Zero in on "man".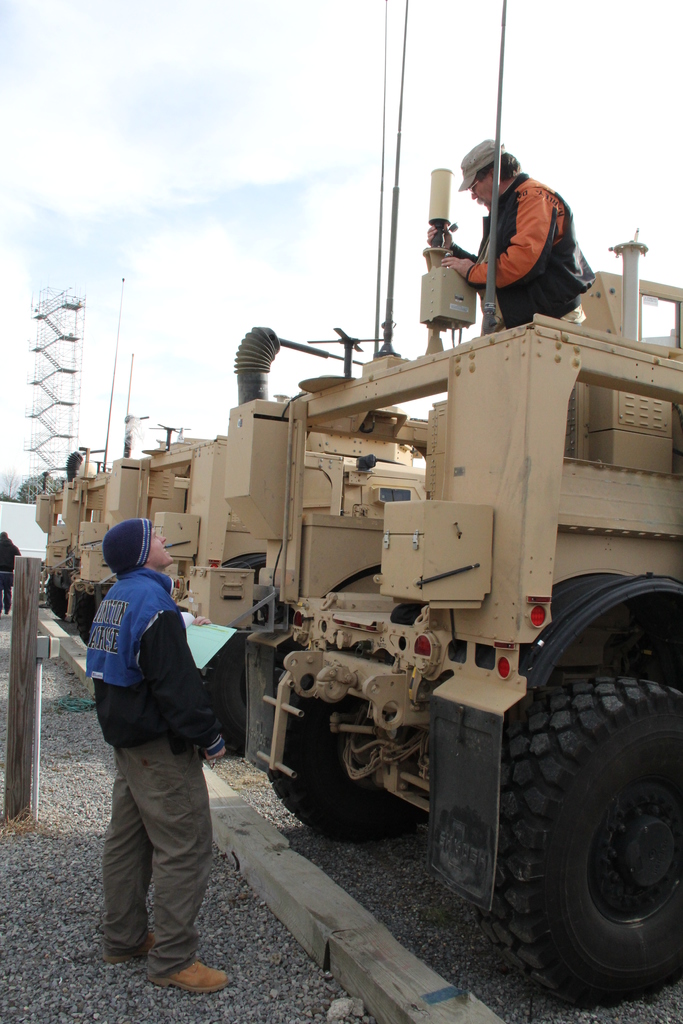
Zeroed in: x1=425 y1=140 x2=590 y2=323.
